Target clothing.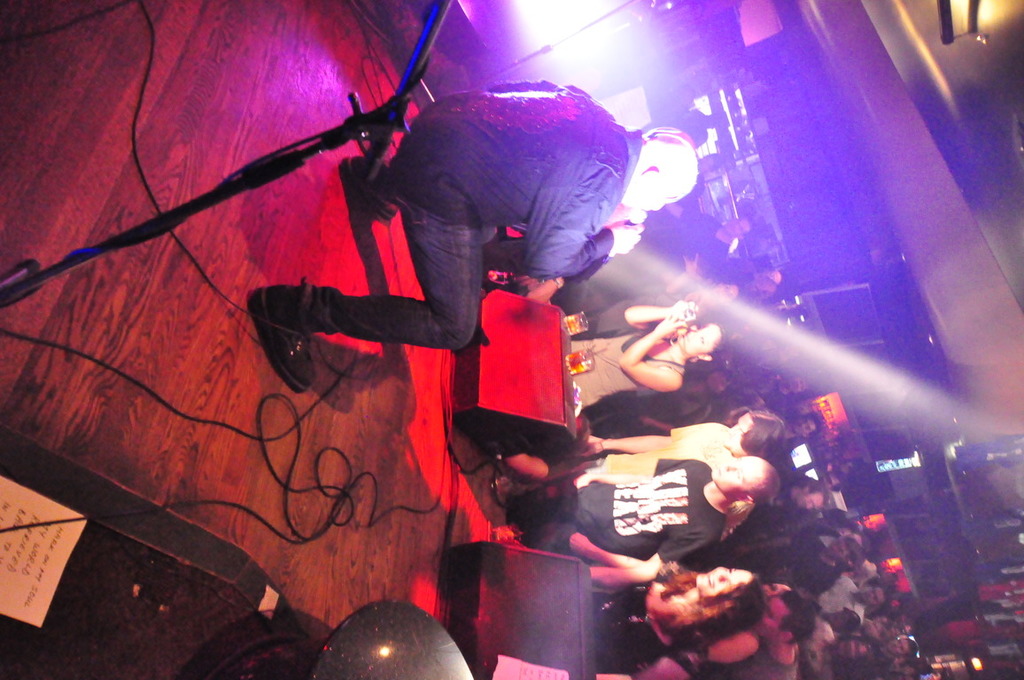
Target region: <bbox>796, 613, 831, 679</bbox>.
